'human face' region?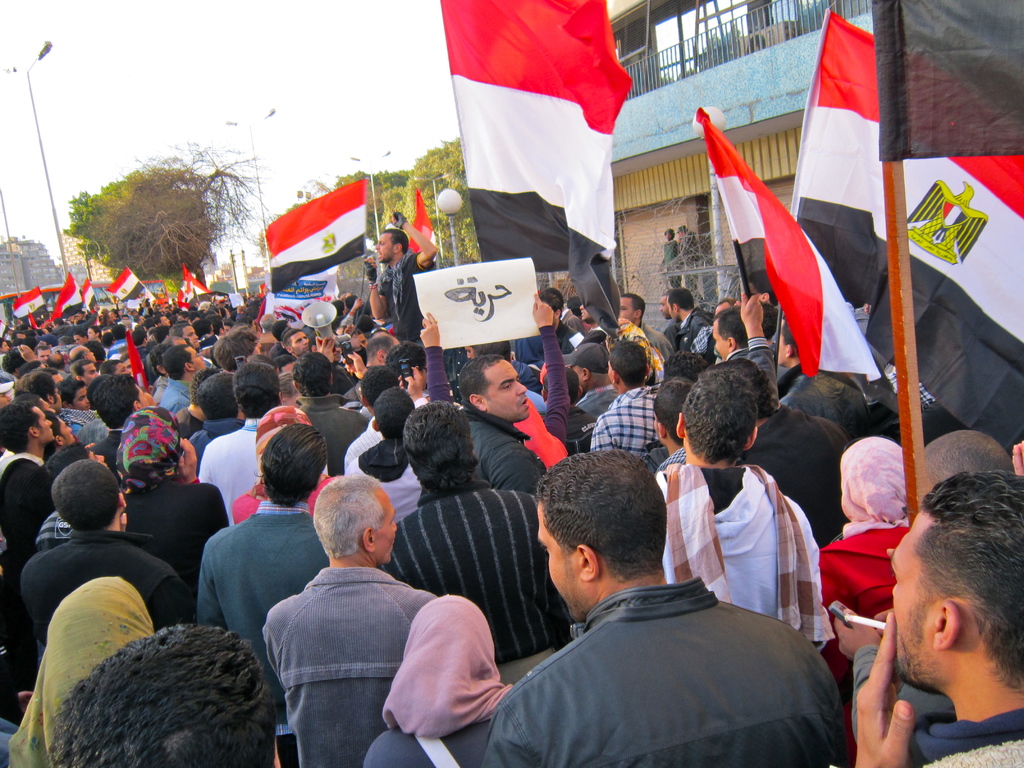
left=291, top=326, right=308, bottom=353
